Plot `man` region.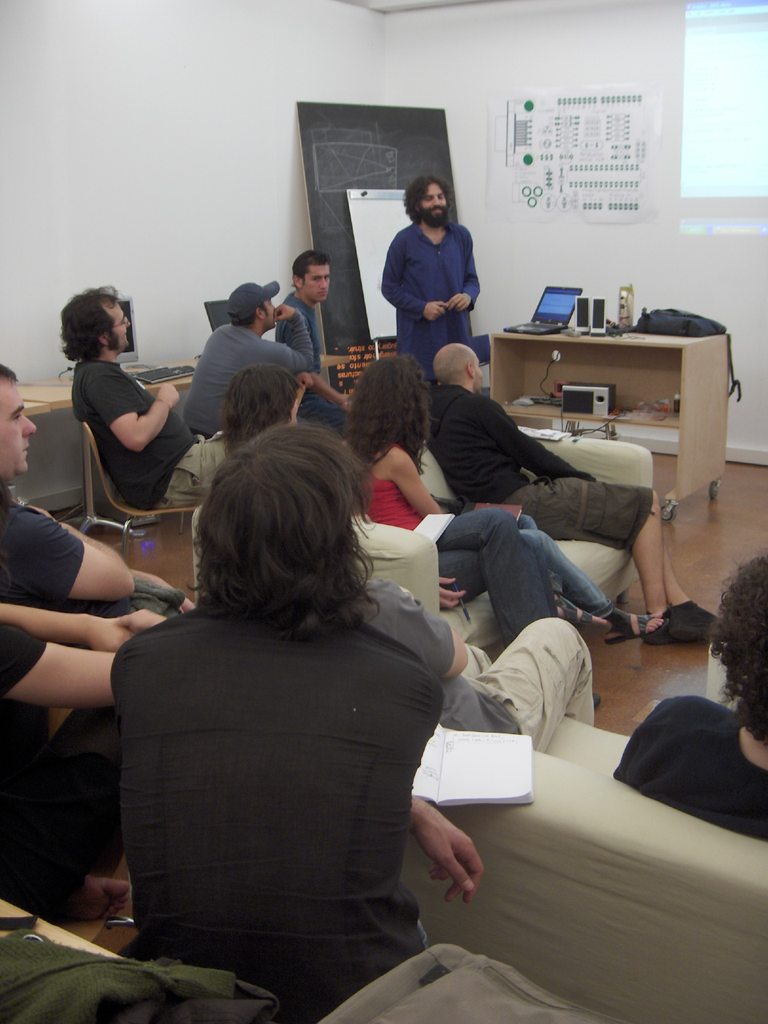
Plotted at bbox=(180, 276, 315, 440).
